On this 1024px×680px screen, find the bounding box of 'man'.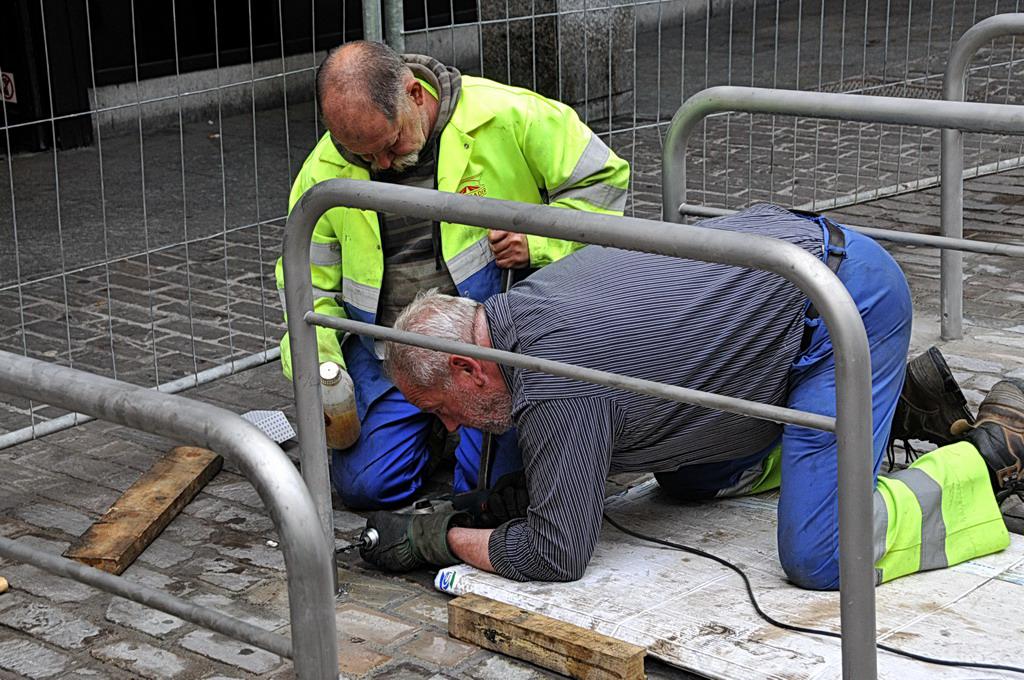
Bounding box: [x1=274, y1=41, x2=632, y2=516].
